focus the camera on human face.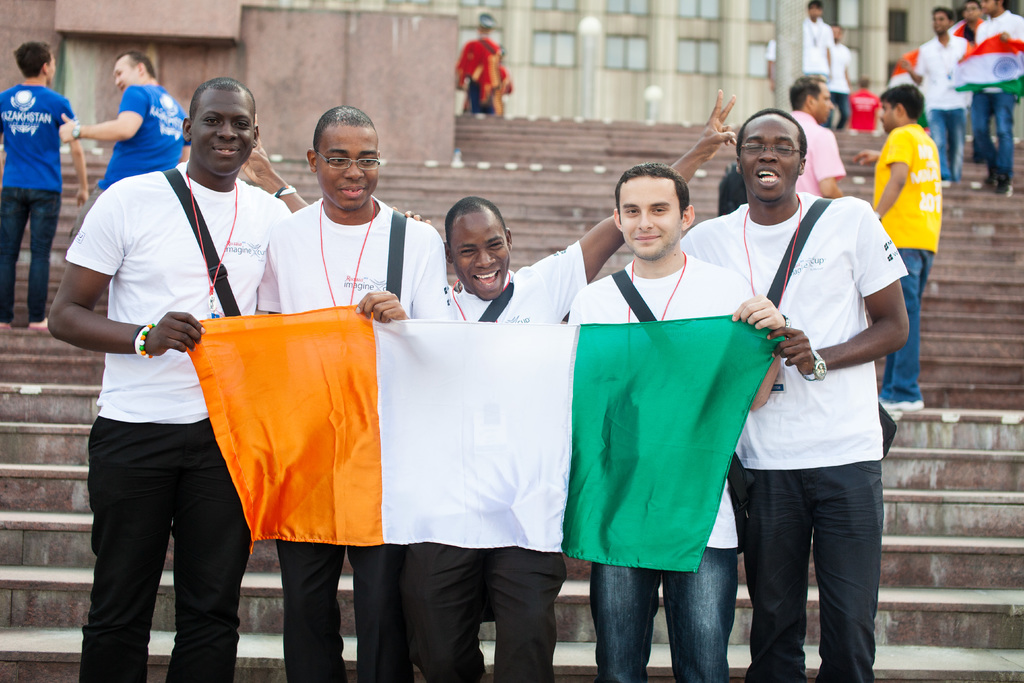
Focus region: bbox=[808, 83, 835, 127].
